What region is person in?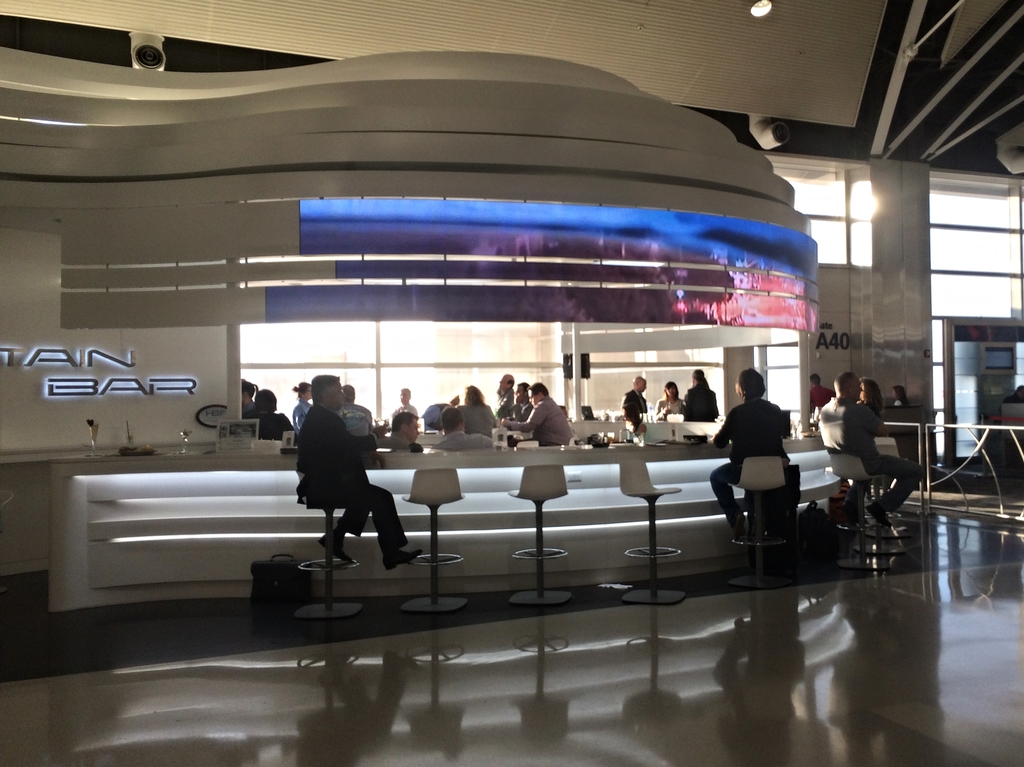
BBox(250, 390, 289, 439).
